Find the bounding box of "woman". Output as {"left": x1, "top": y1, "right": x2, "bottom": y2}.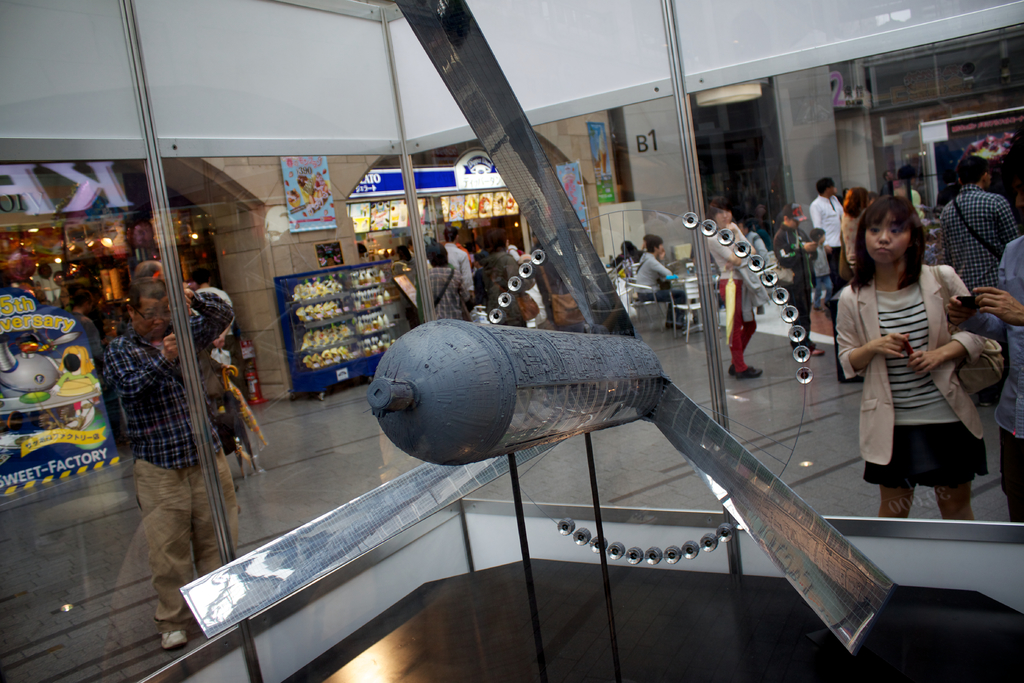
{"left": 714, "top": 202, "right": 760, "bottom": 379}.
